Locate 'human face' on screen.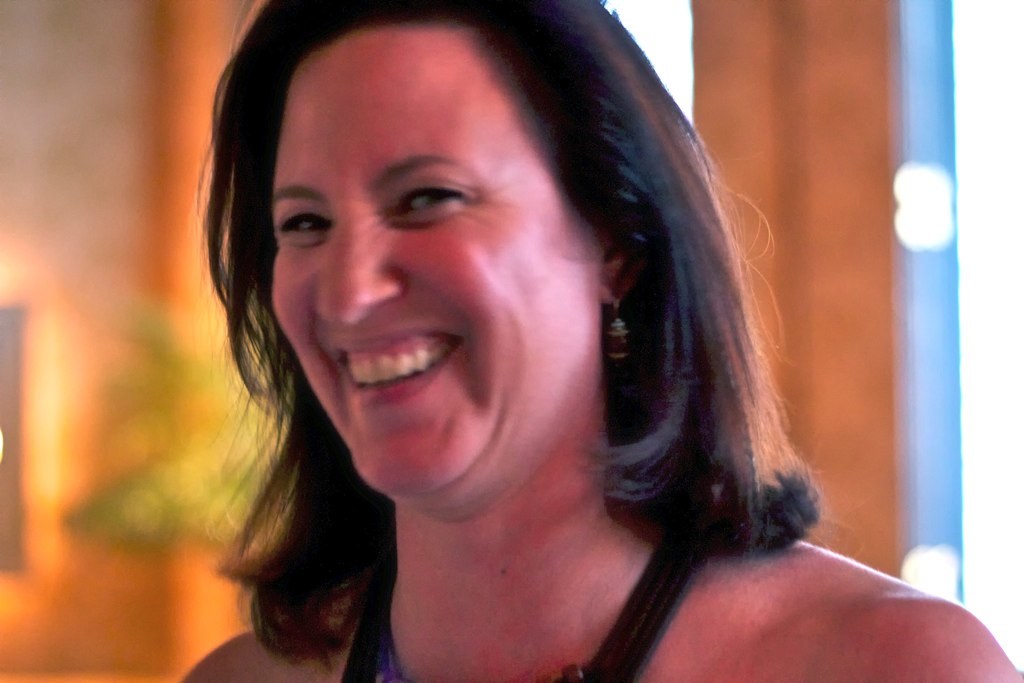
On screen at <region>272, 29, 612, 513</region>.
